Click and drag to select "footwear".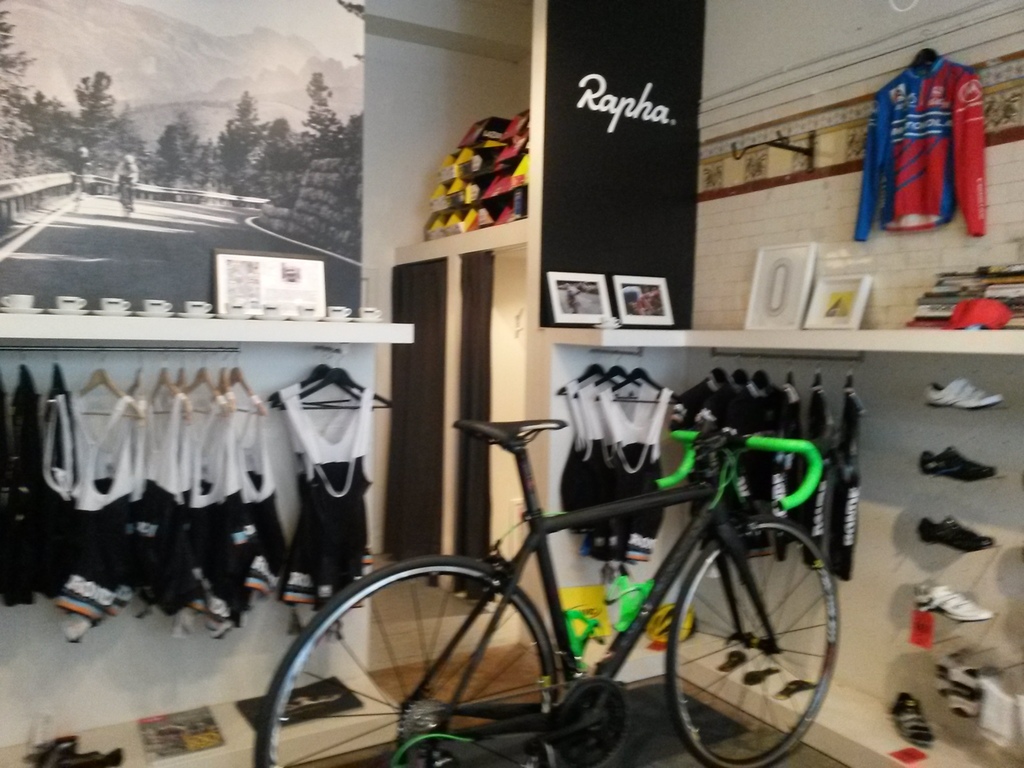
Selection: left=887, top=691, right=935, bottom=750.
